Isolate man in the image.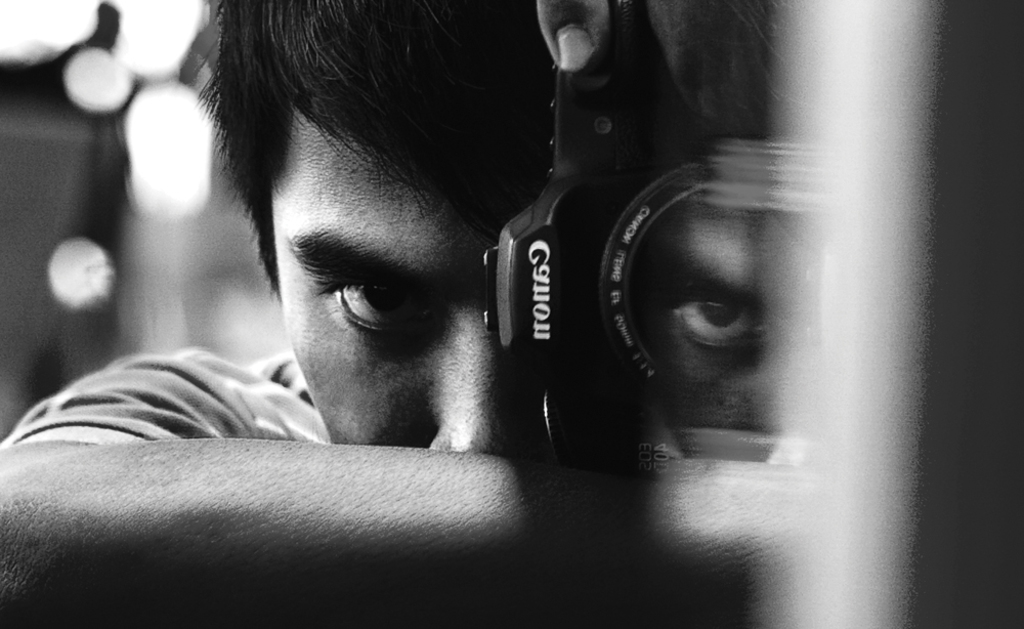
Isolated region: detection(0, 0, 752, 628).
